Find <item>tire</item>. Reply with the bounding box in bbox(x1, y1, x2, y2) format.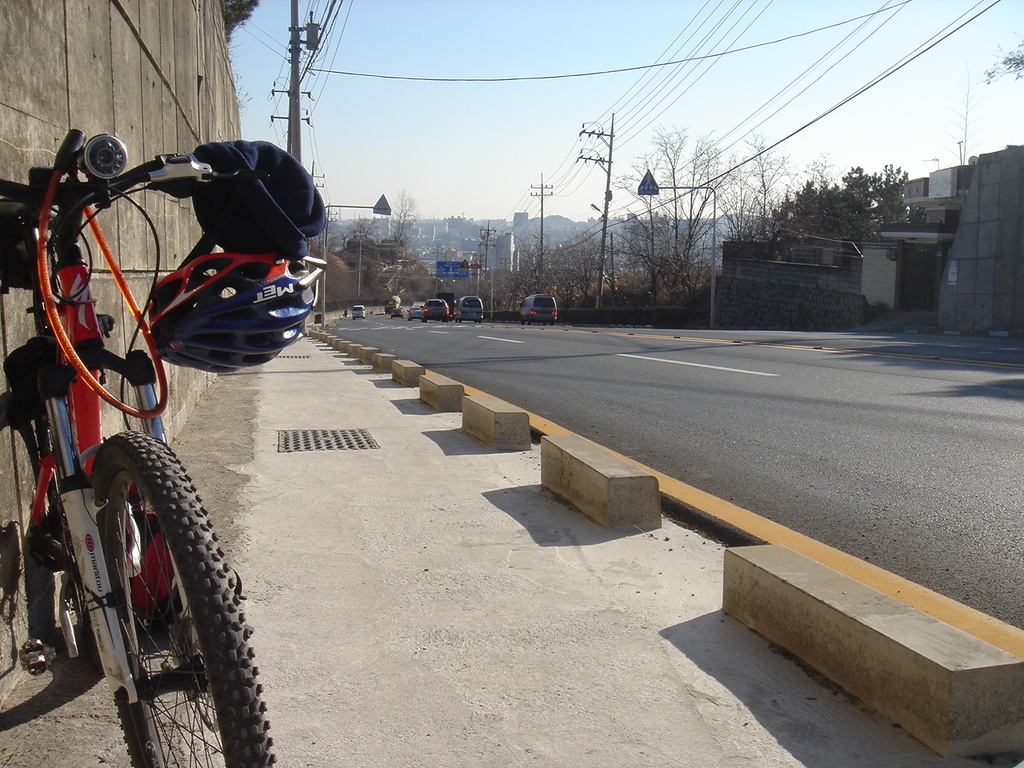
bbox(107, 430, 274, 767).
